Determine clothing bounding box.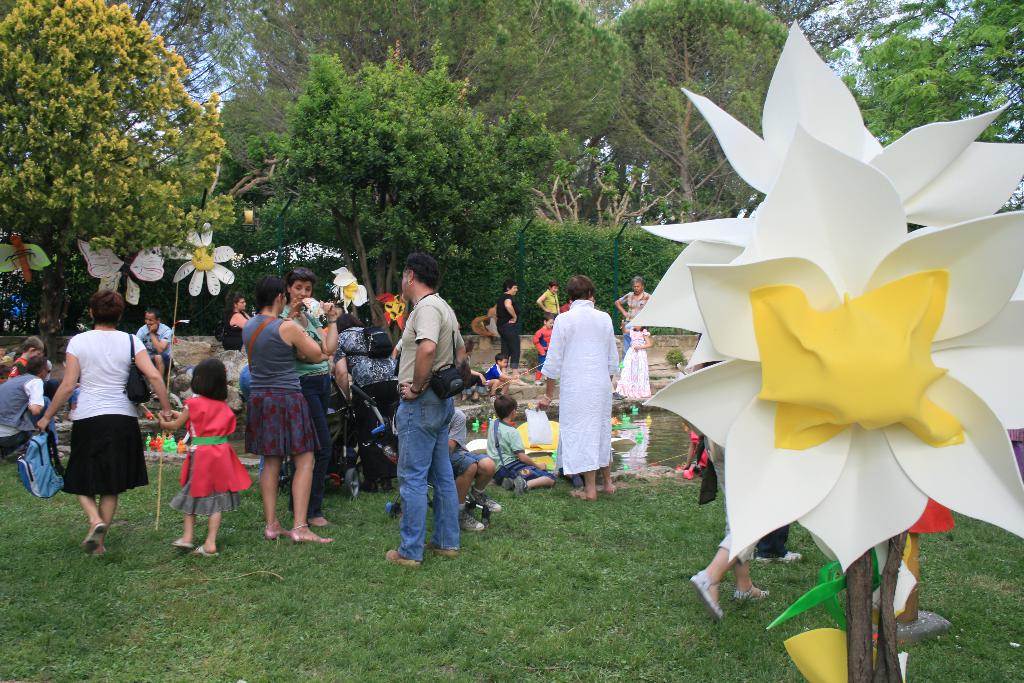
Determined: l=610, t=332, r=652, b=404.
